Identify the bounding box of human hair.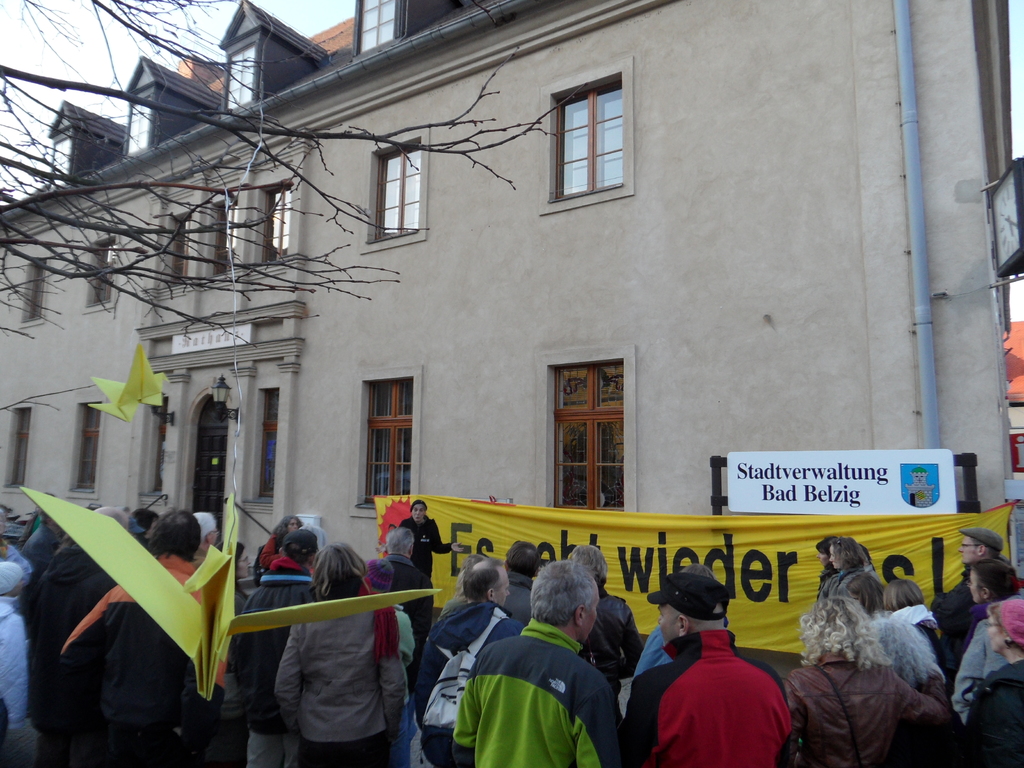
(829, 536, 868, 572).
